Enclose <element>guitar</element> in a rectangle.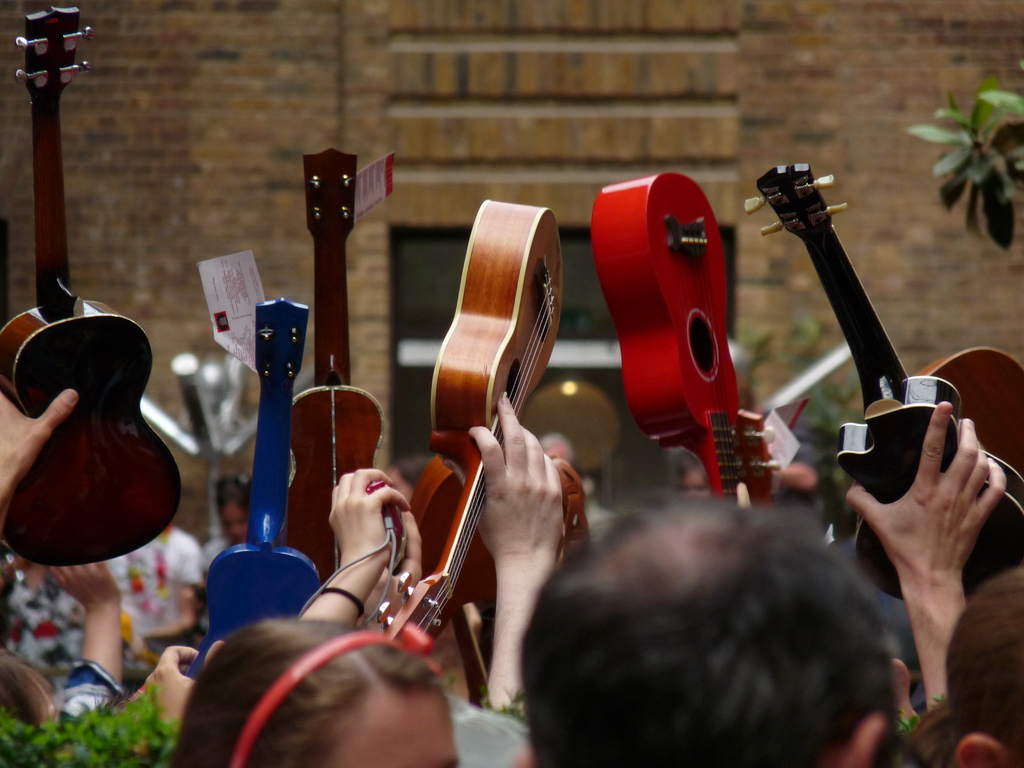
[726, 162, 1023, 609].
